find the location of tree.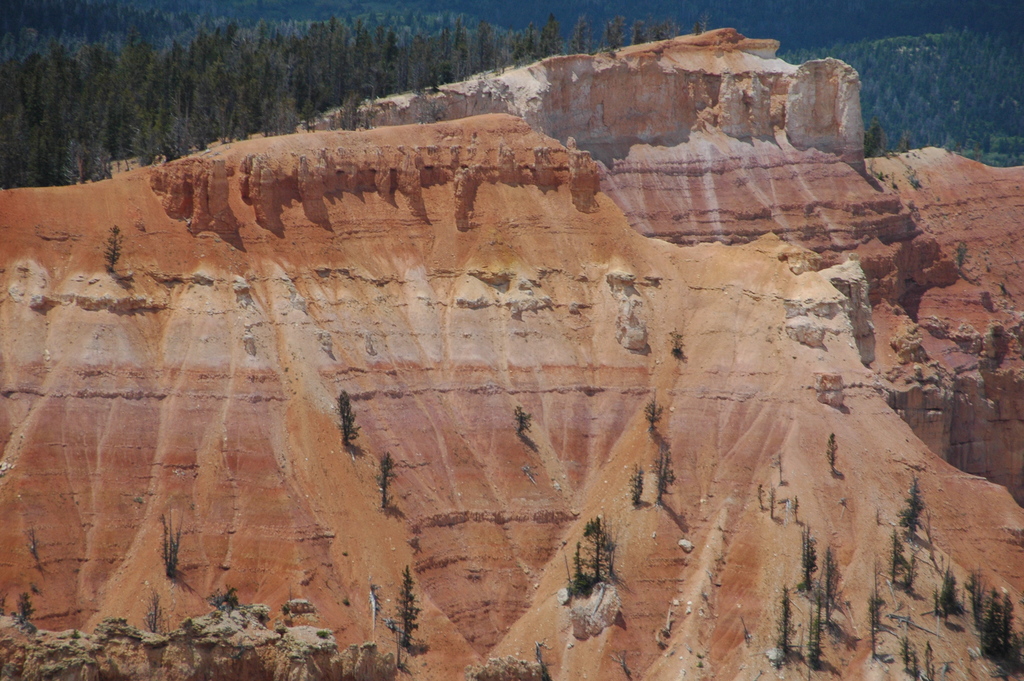
Location: <bbox>797, 523, 817, 595</bbox>.
